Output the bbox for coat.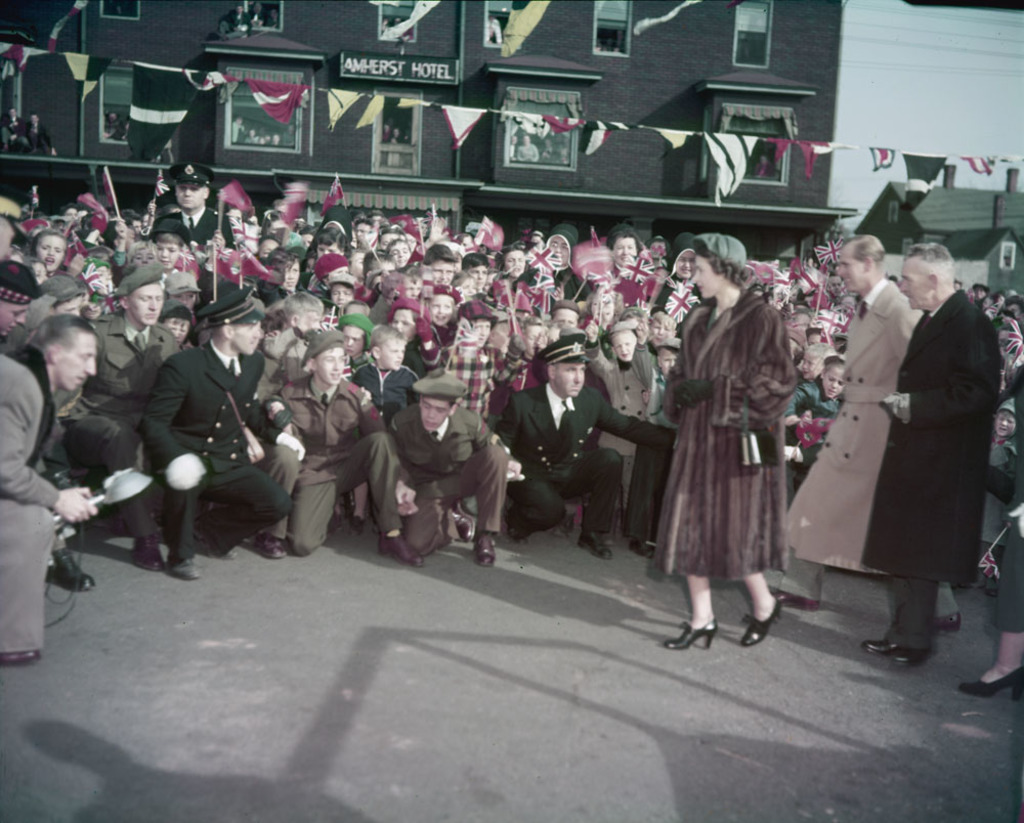
l=143, t=340, r=295, b=492.
